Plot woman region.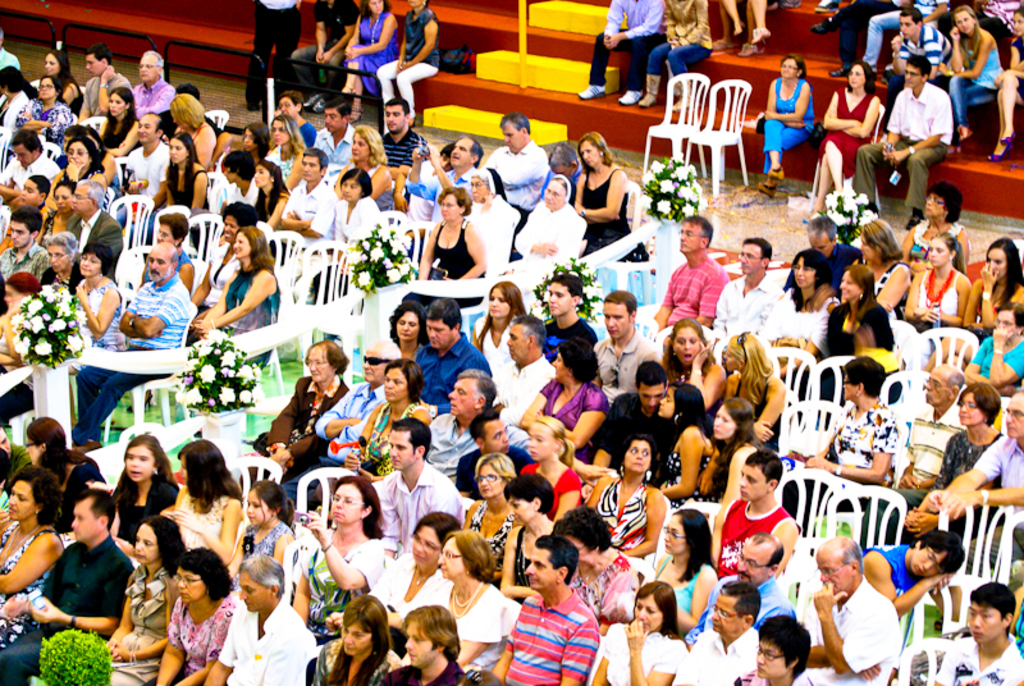
Plotted at box(748, 248, 831, 387).
